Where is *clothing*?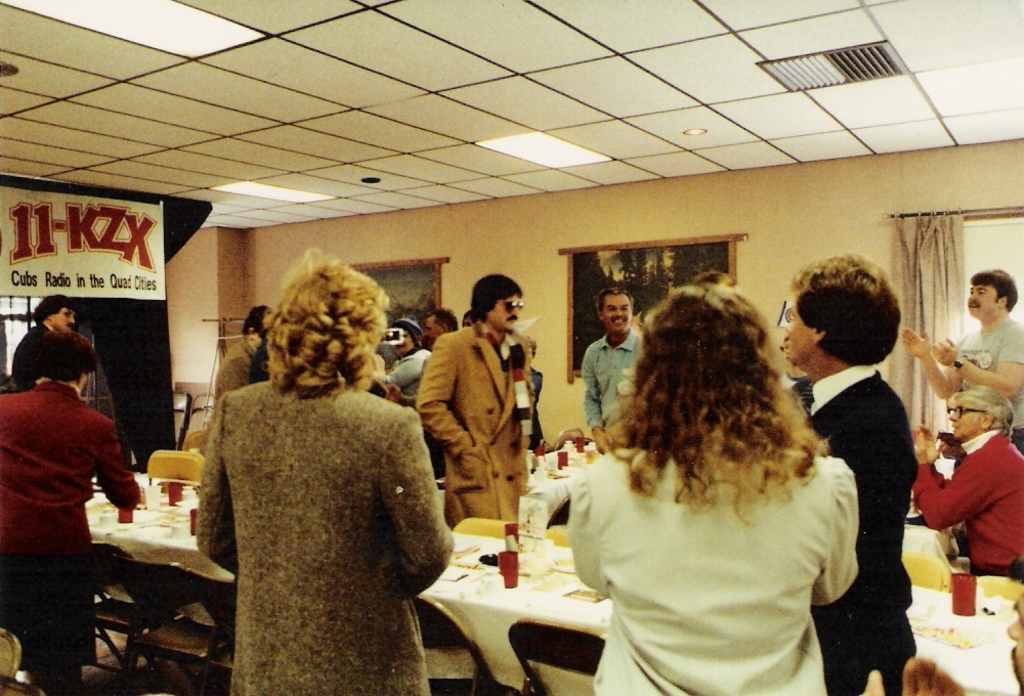
(919, 427, 1023, 575).
